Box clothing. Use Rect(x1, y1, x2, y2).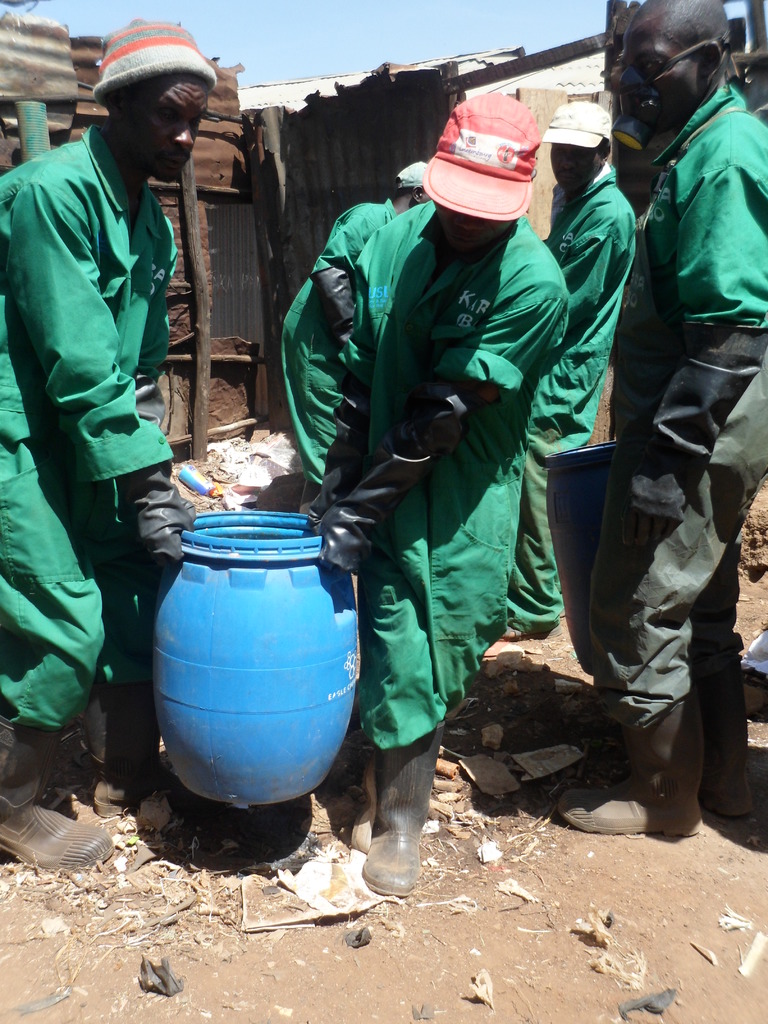
Rect(577, 83, 767, 727).
